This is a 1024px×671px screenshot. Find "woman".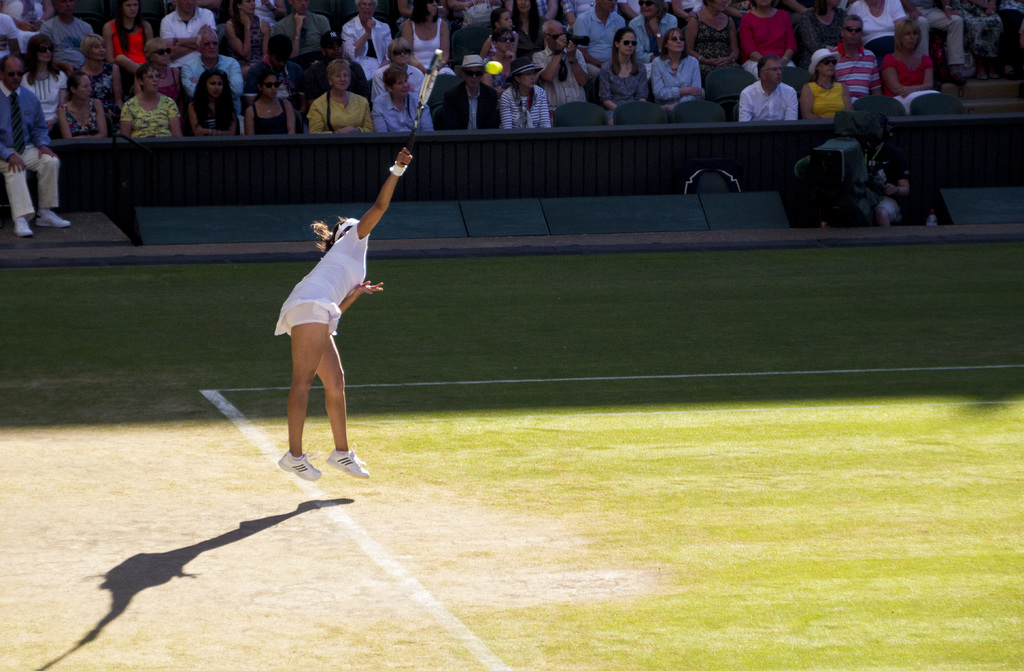
Bounding box: [74, 34, 130, 124].
